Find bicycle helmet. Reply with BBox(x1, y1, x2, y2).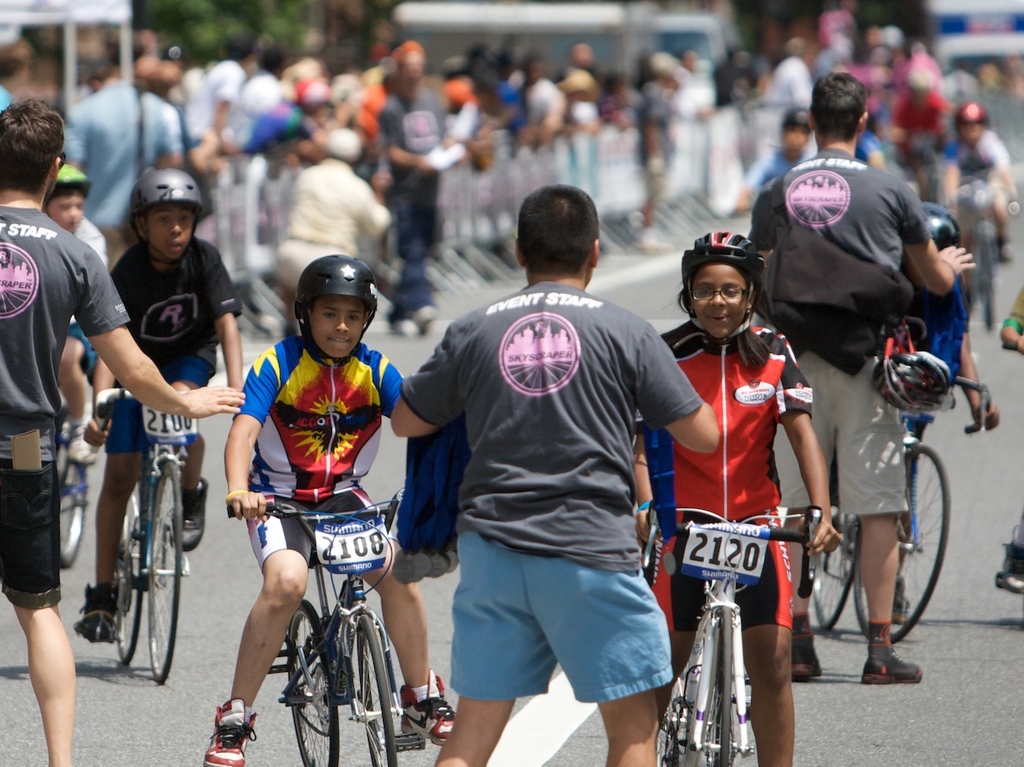
BBox(681, 230, 761, 284).
